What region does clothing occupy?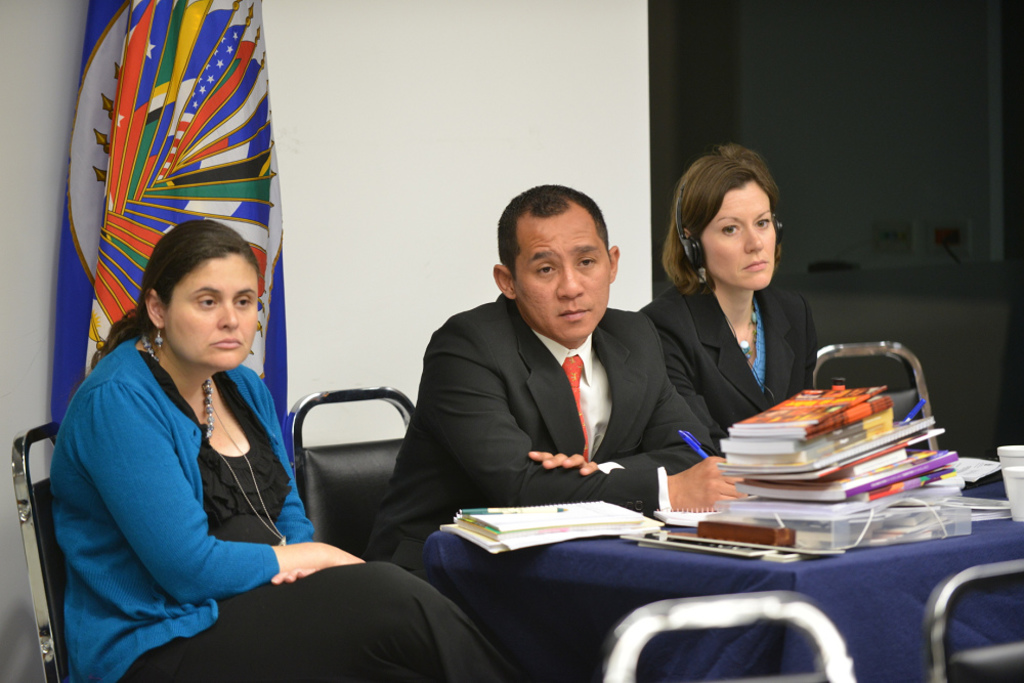
crop(639, 273, 819, 429).
